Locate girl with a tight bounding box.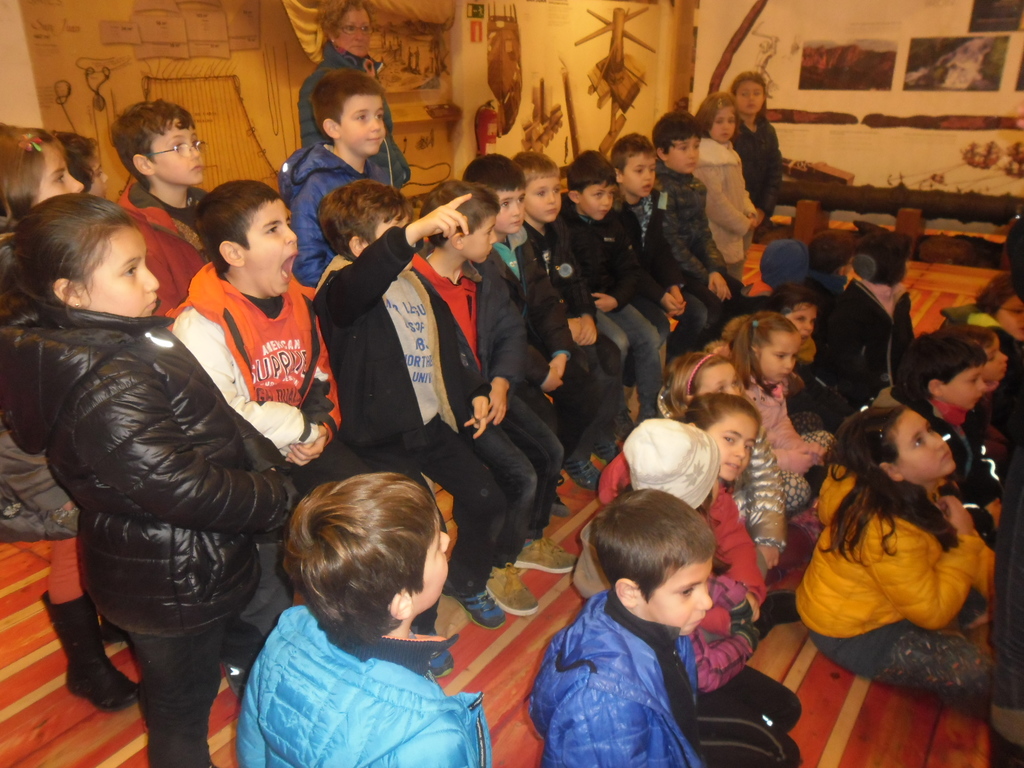
box=[796, 406, 1004, 713].
